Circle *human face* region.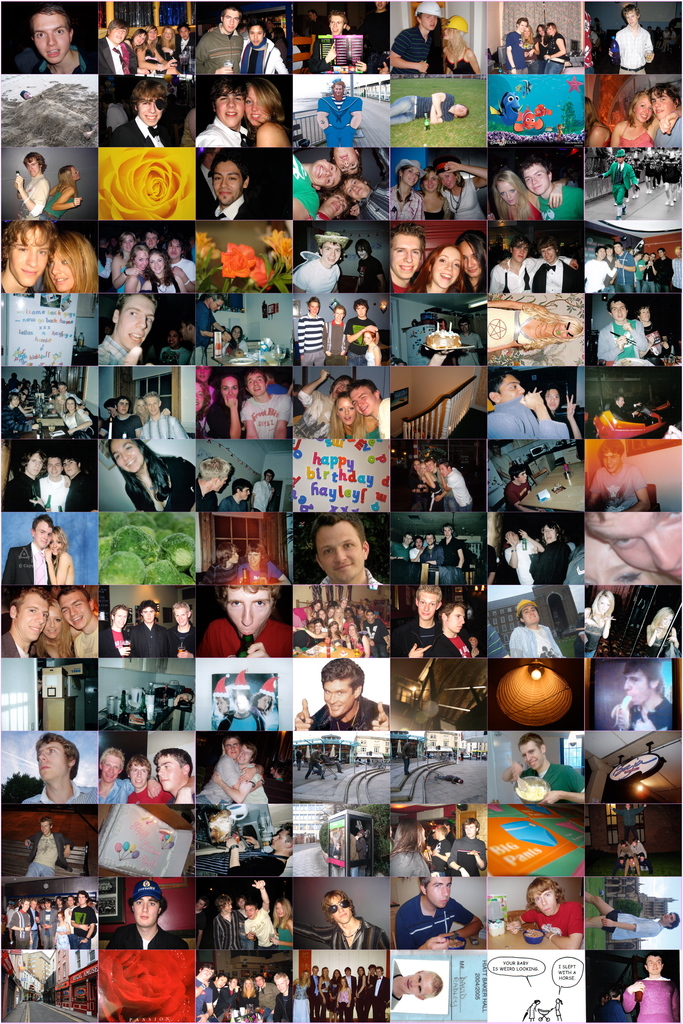
Region: BBox(638, 307, 650, 321).
